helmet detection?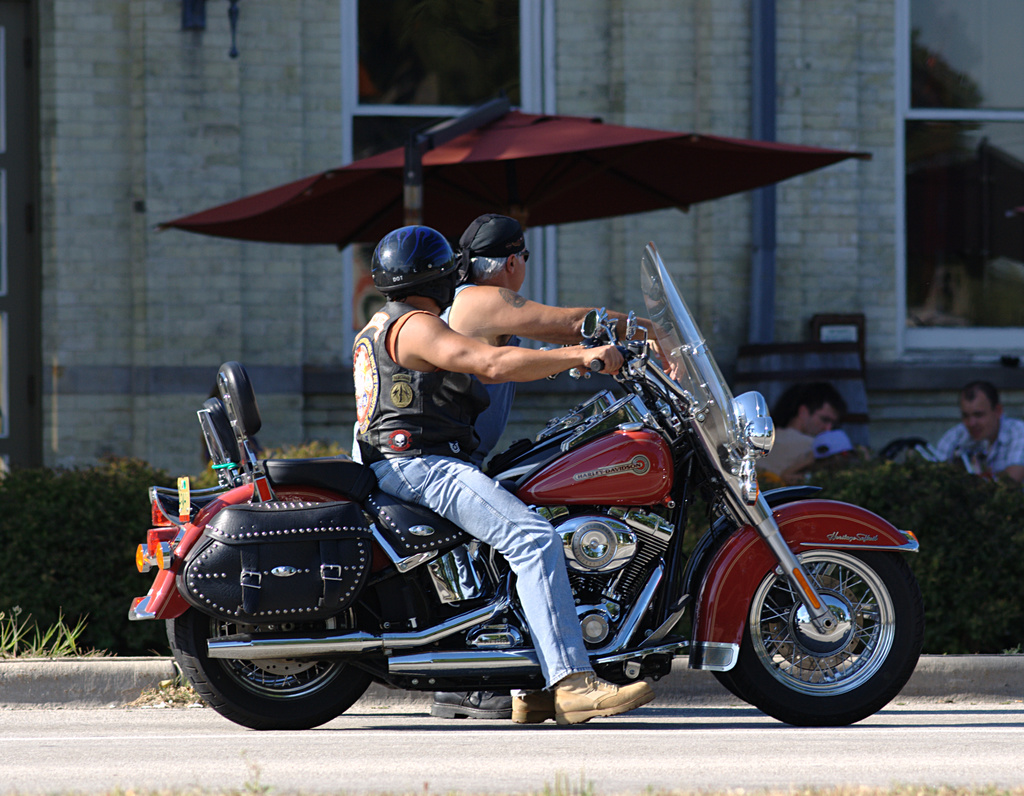
box=[363, 224, 464, 310]
